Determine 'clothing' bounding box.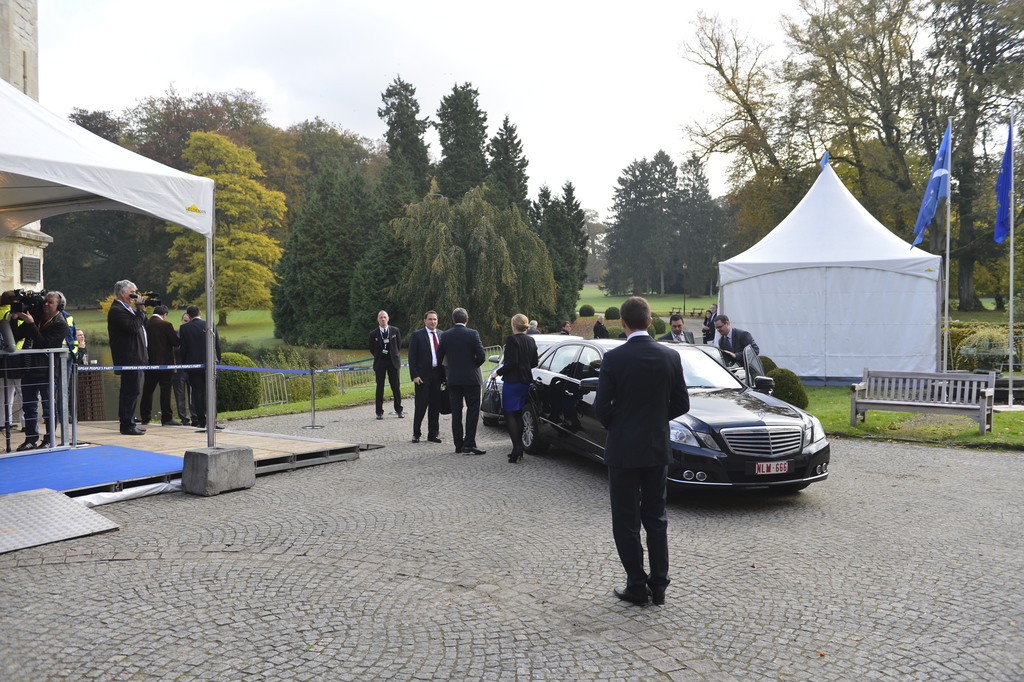
Determined: detection(710, 313, 717, 340).
